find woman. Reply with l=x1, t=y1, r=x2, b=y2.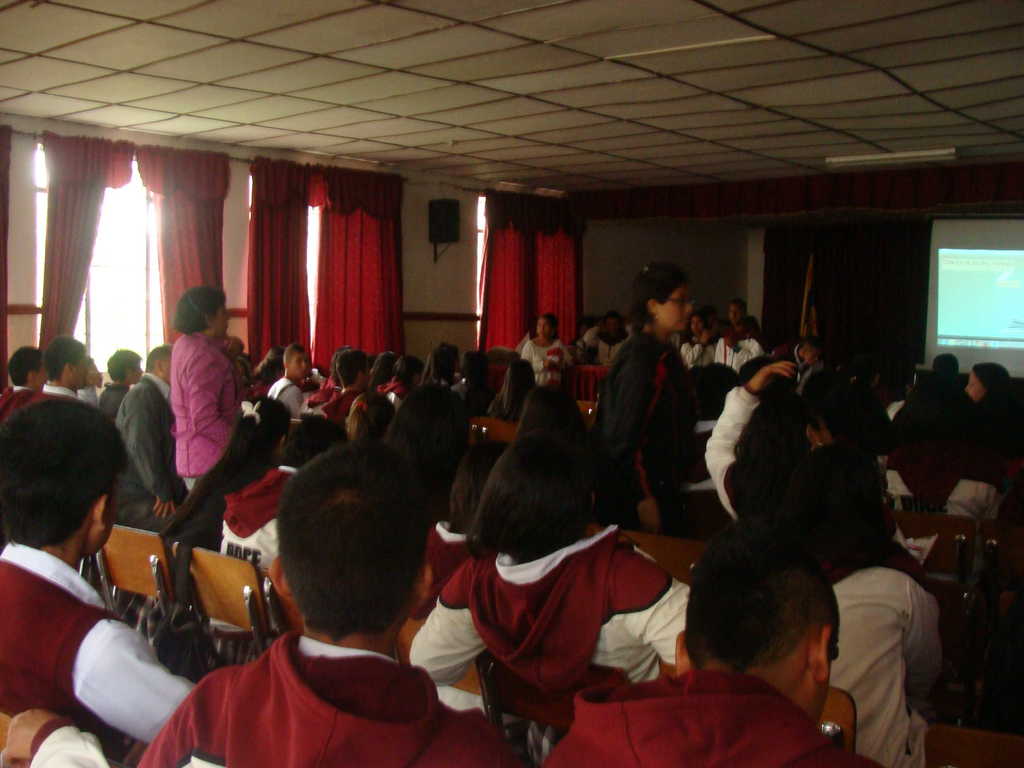
l=297, t=394, r=415, b=505.
